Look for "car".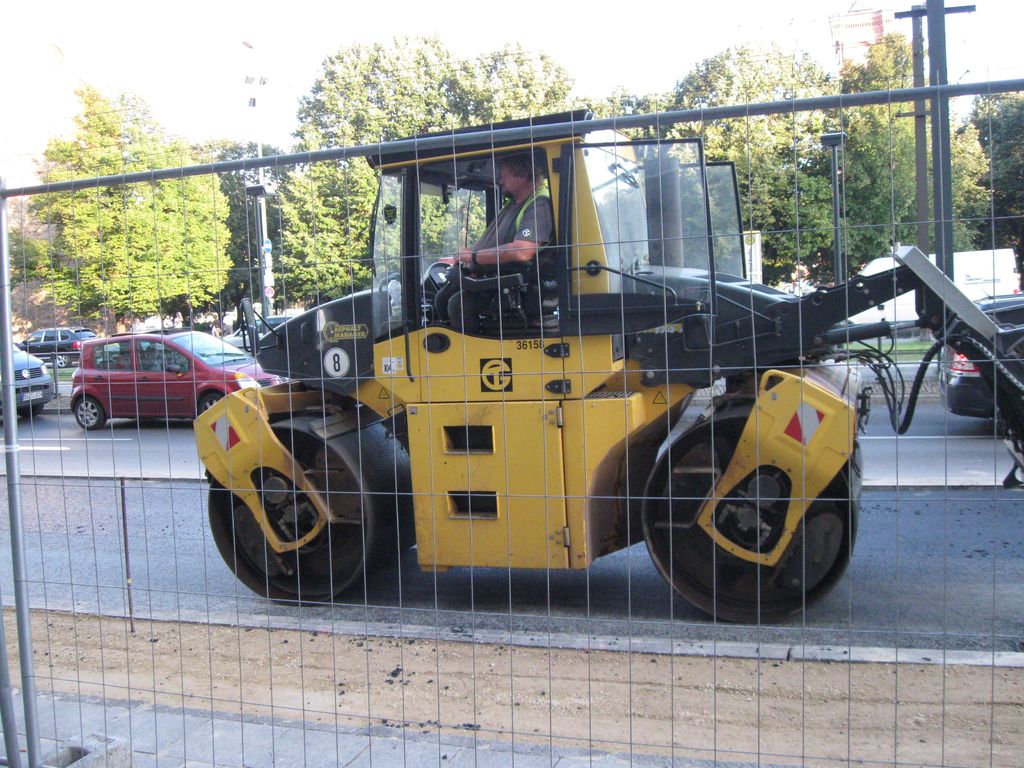
Found: left=943, top=284, right=1023, bottom=420.
